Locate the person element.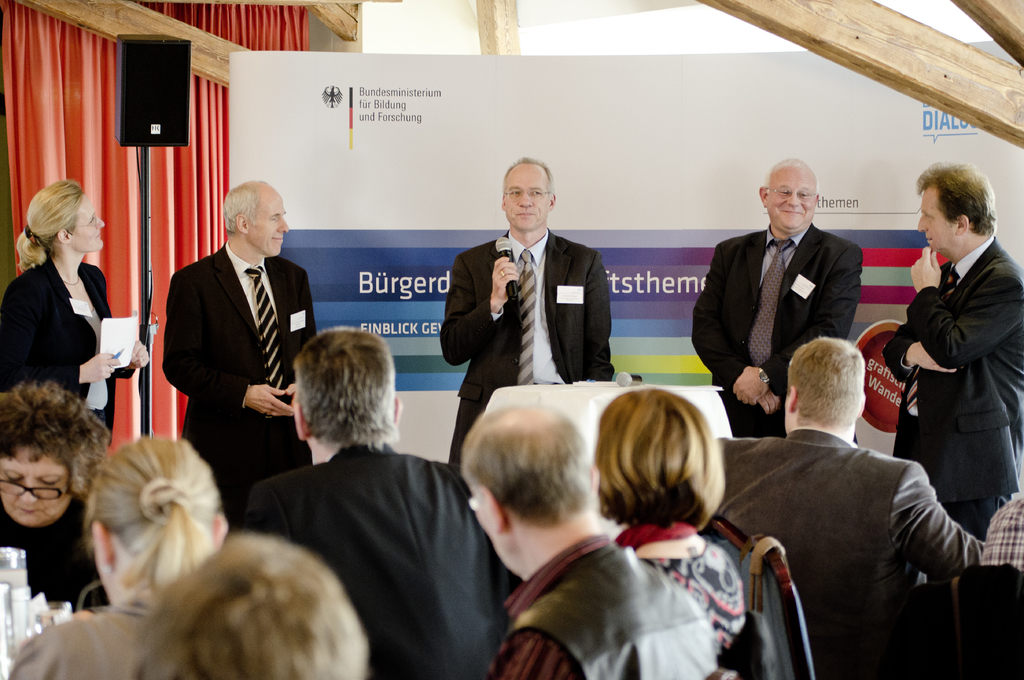
Element bbox: pyautogui.locateOnScreen(438, 158, 613, 469).
